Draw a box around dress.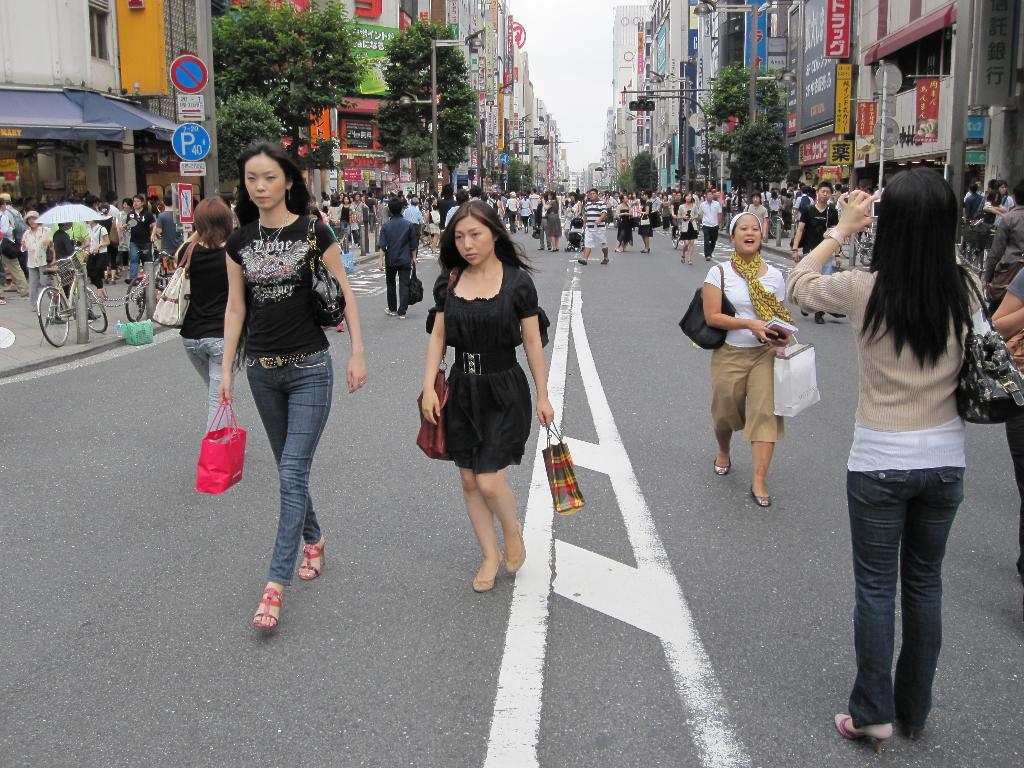
select_region(640, 201, 653, 237).
